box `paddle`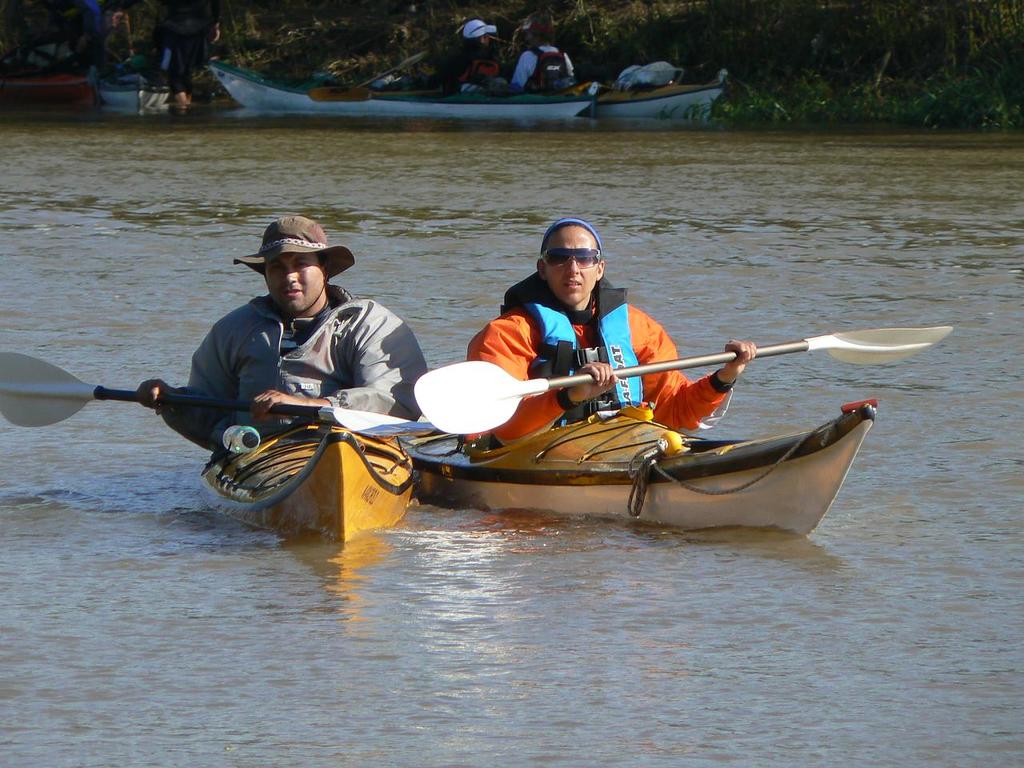
Rect(356, 51, 430, 87)
